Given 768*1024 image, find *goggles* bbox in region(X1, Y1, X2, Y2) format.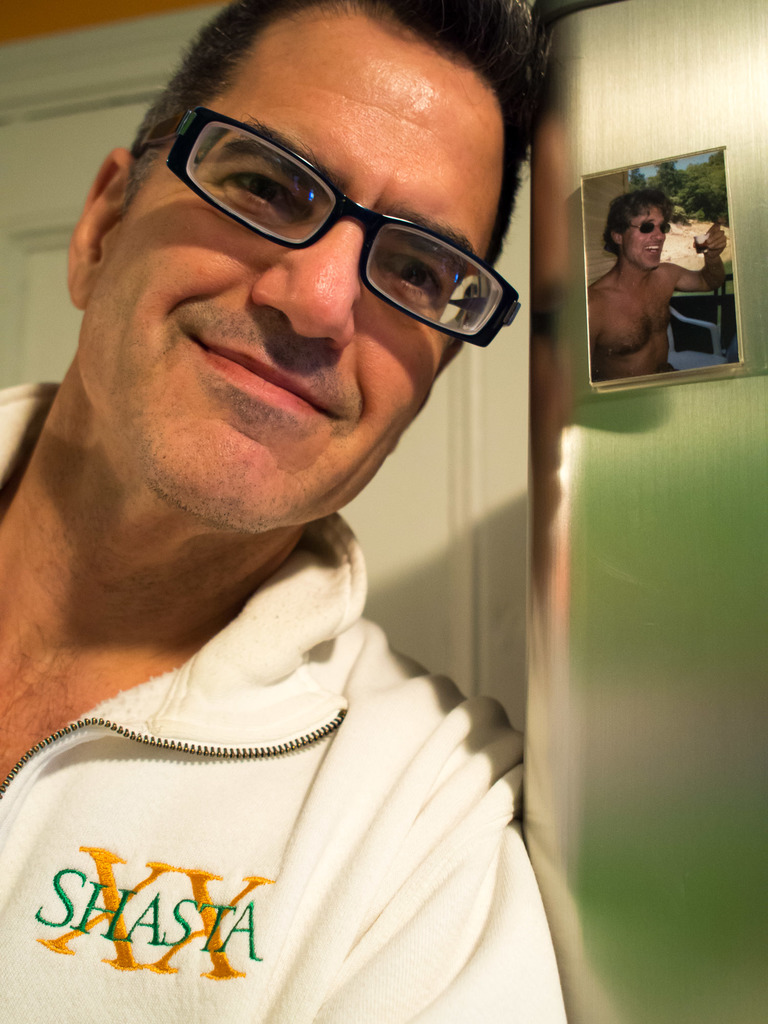
region(620, 218, 675, 237).
